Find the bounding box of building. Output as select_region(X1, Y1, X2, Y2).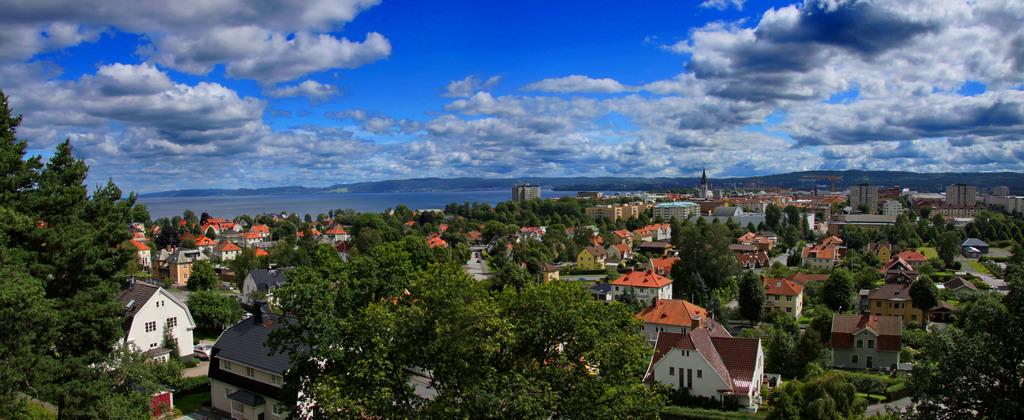
select_region(513, 181, 540, 202).
